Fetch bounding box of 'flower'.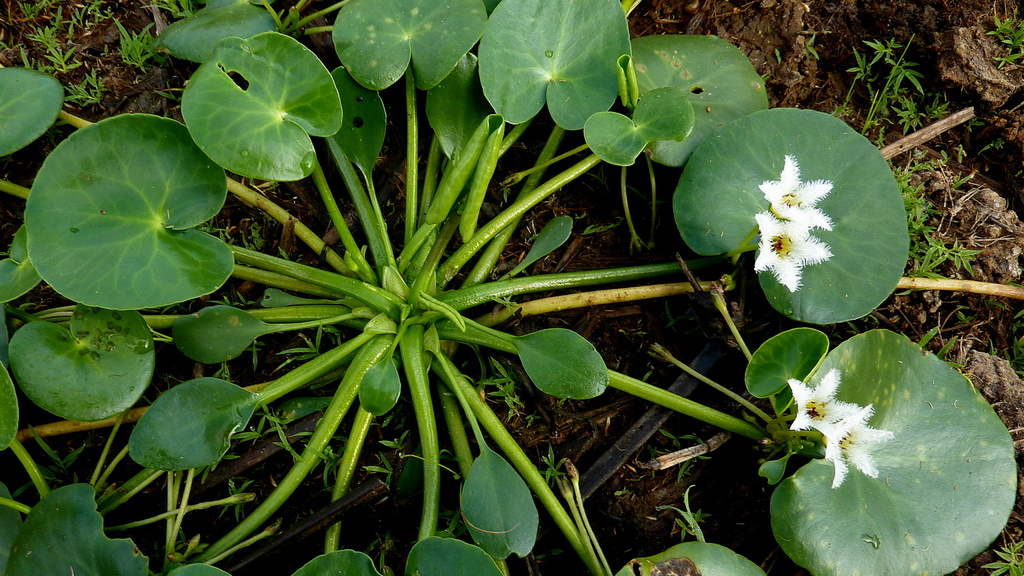
Bbox: crop(750, 154, 847, 234).
